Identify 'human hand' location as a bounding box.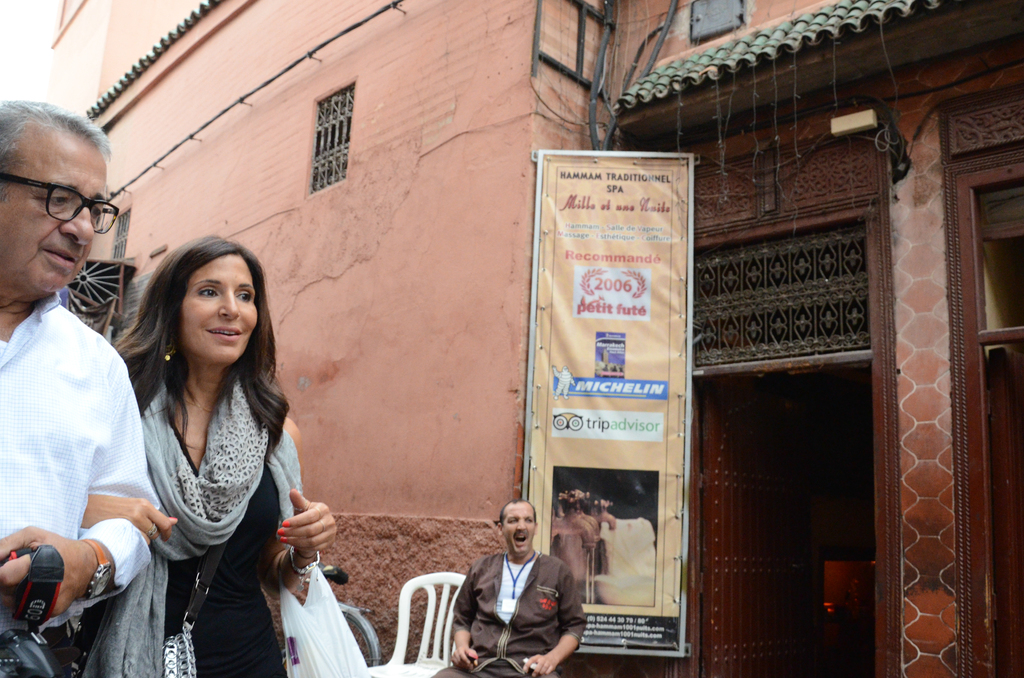
x1=85 y1=488 x2=180 y2=547.
